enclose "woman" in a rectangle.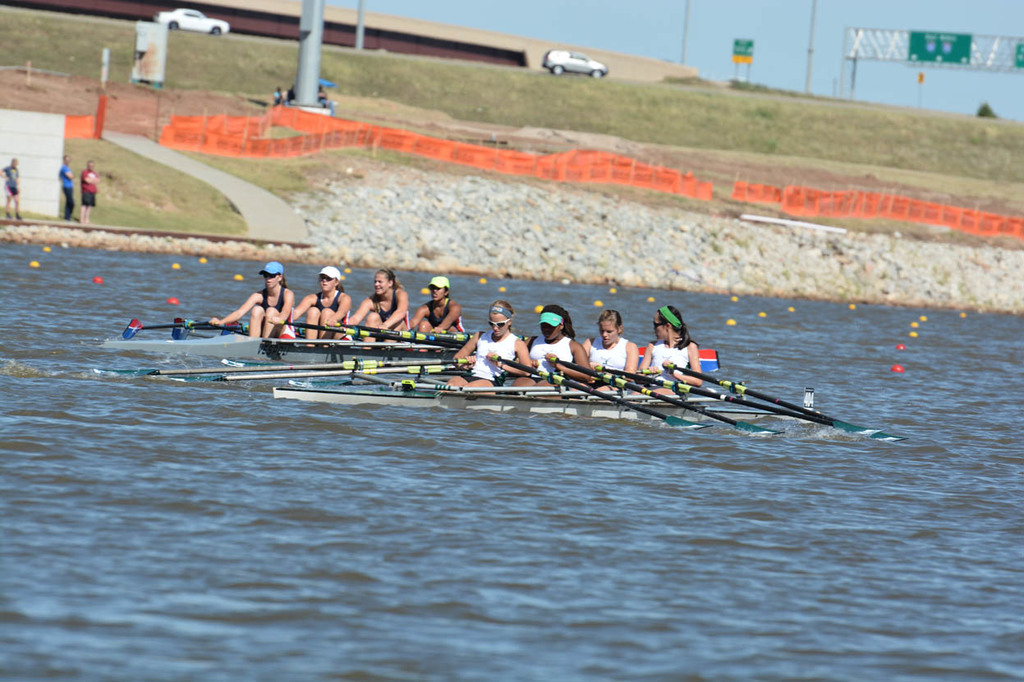
Rect(638, 304, 707, 402).
